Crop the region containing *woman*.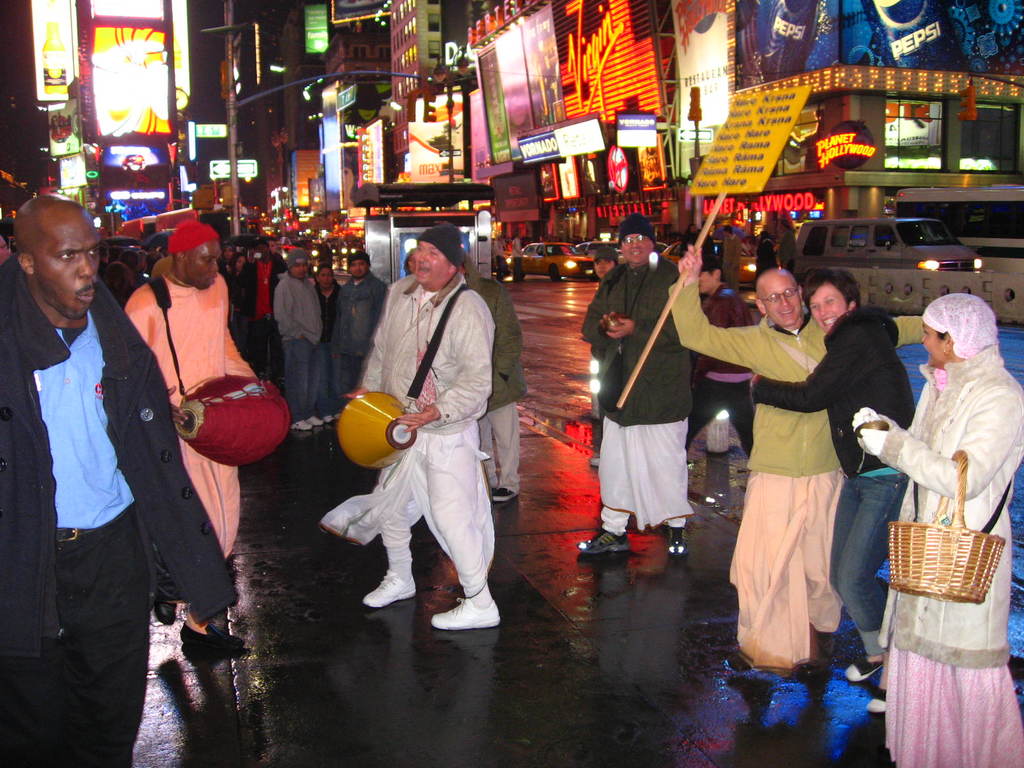
Crop region: Rect(743, 268, 920, 717).
